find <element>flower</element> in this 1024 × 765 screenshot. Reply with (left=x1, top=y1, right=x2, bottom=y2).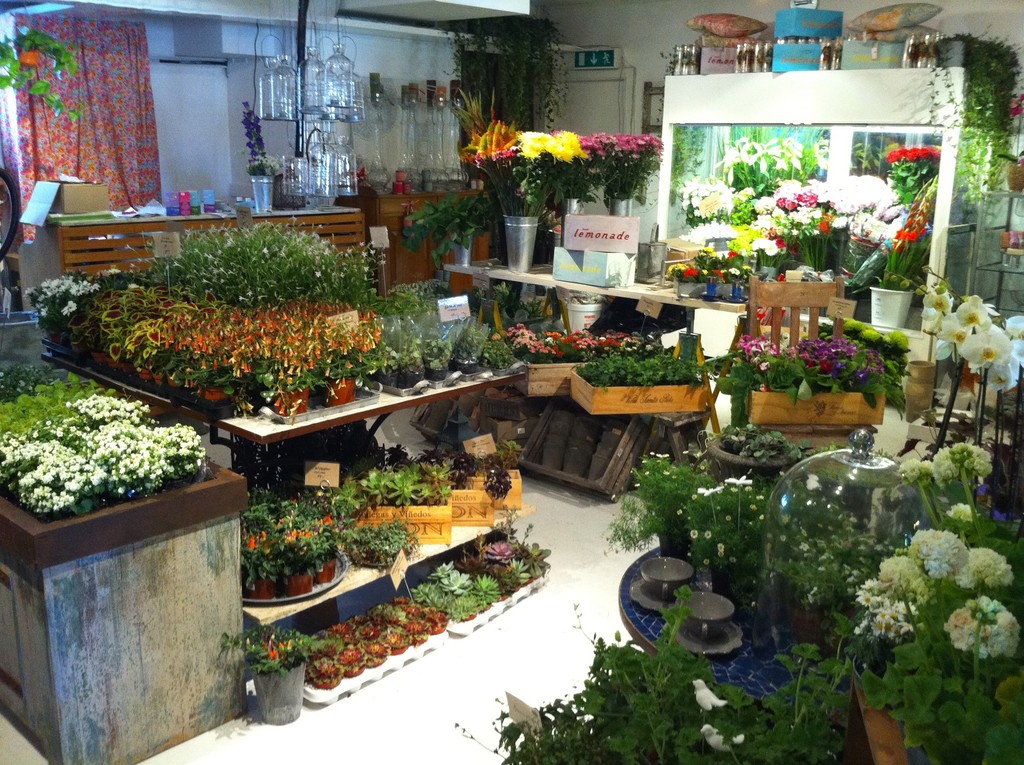
(left=516, top=132, right=669, bottom=171).
